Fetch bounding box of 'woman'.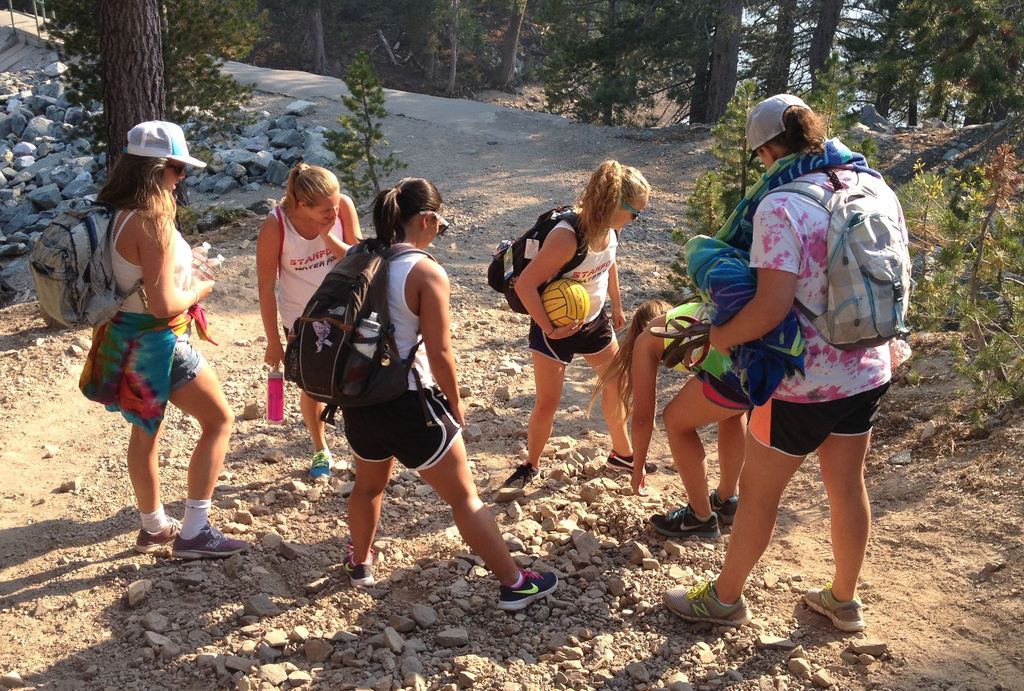
Bbox: rect(252, 164, 373, 481).
